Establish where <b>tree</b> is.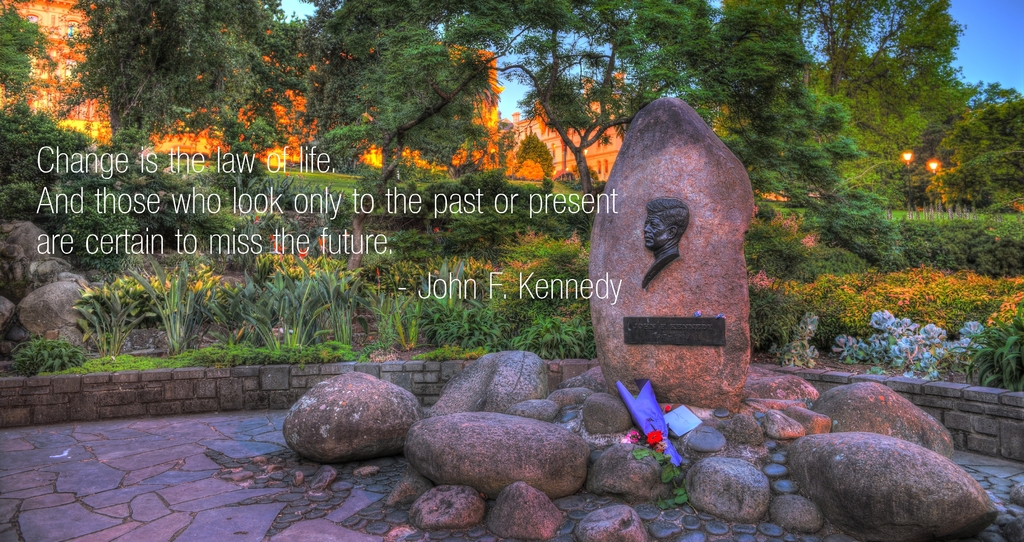
Established at Rect(682, 0, 819, 136).
